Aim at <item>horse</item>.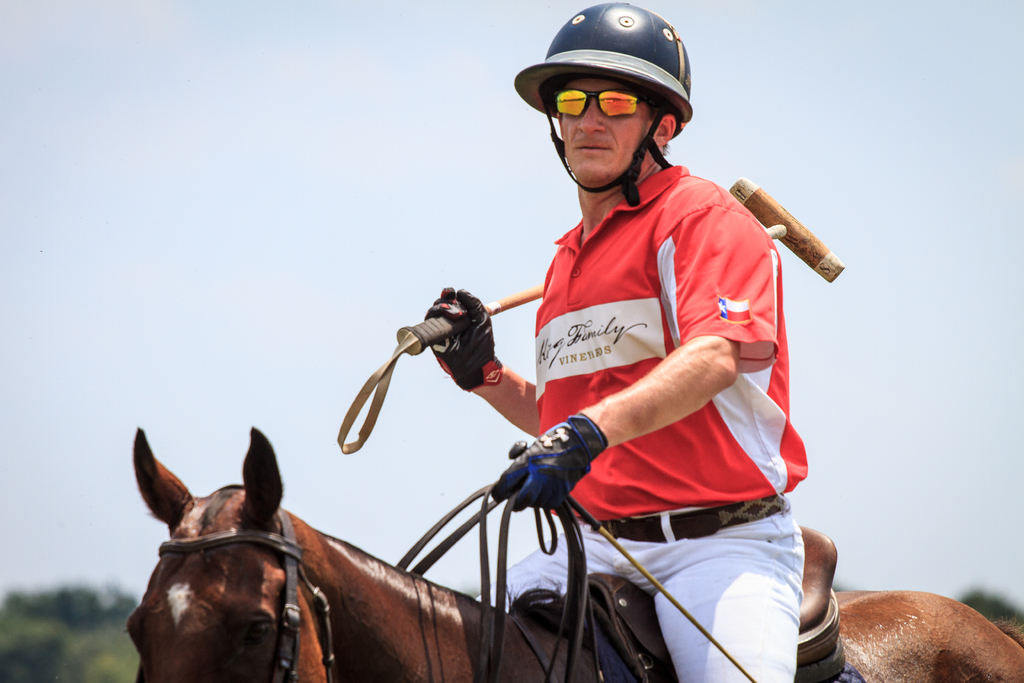
Aimed at 120/423/1023/682.
